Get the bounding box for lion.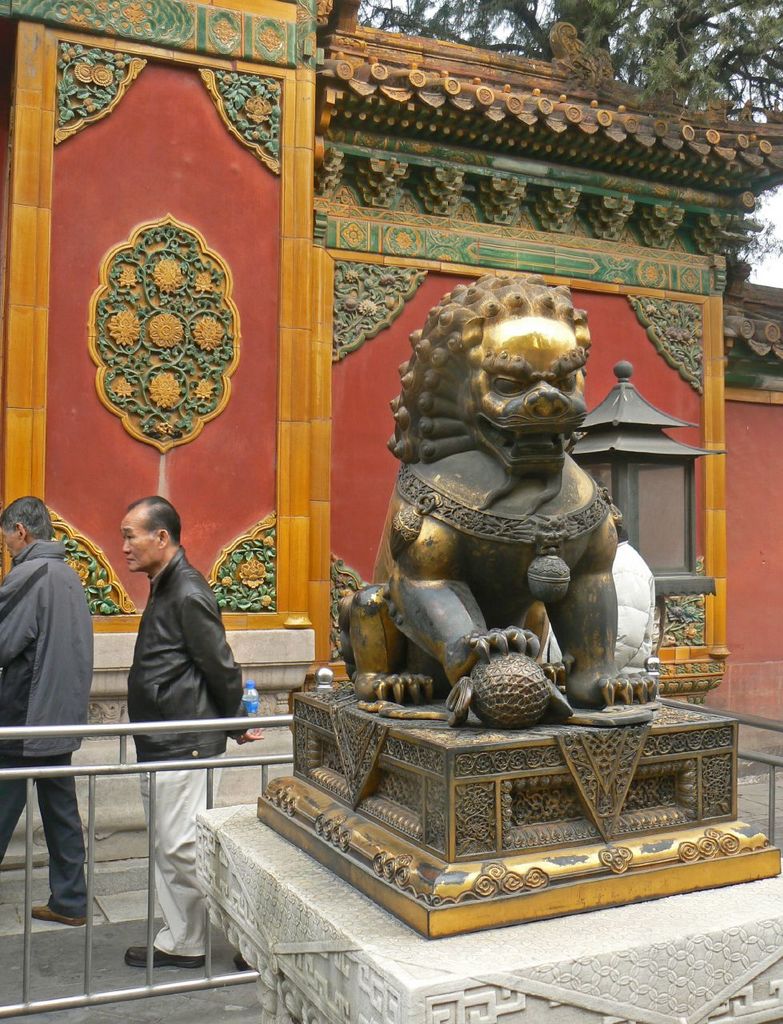
[x1=348, y1=273, x2=669, y2=707].
